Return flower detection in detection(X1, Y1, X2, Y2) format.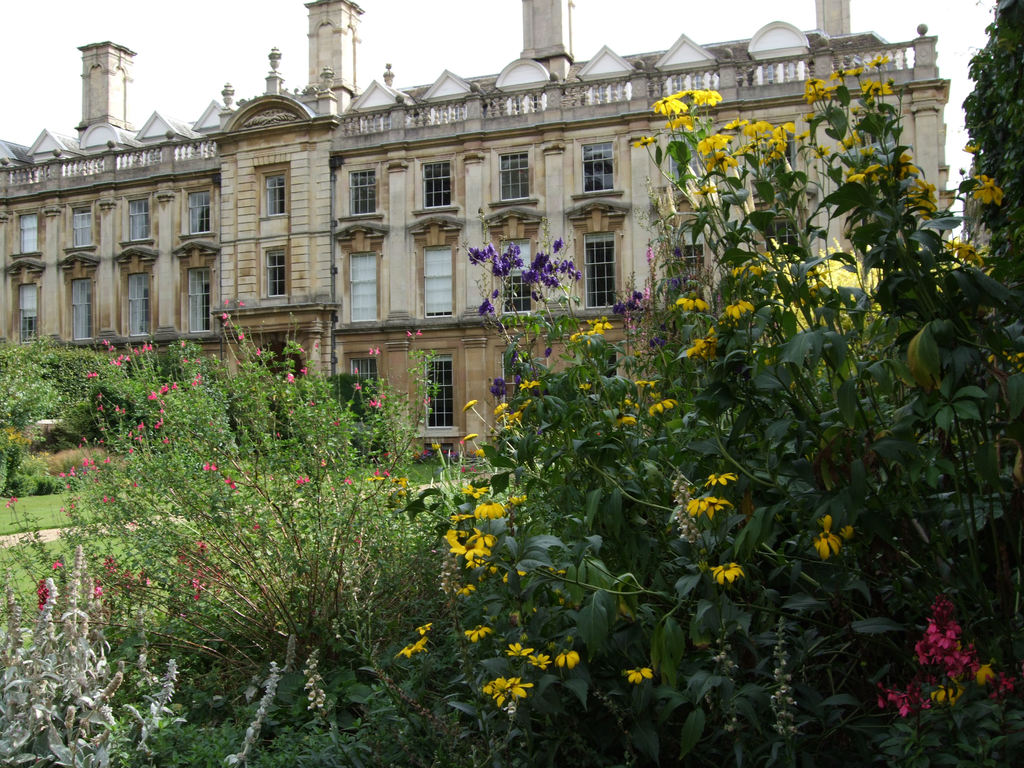
detection(900, 150, 917, 175).
